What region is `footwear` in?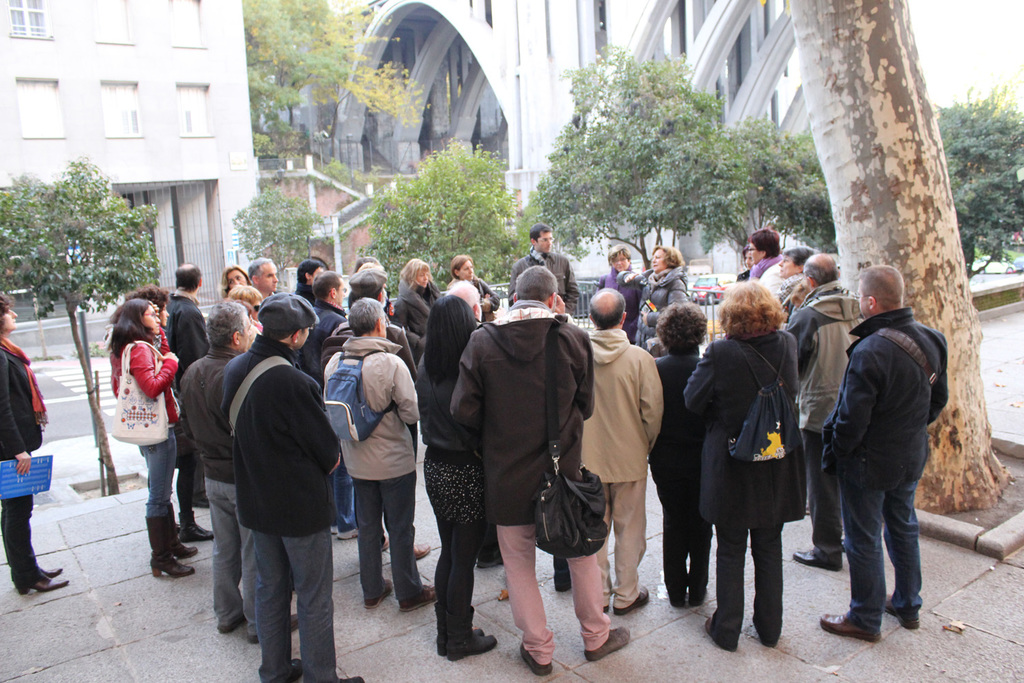
select_region(38, 563, 63, 582).
